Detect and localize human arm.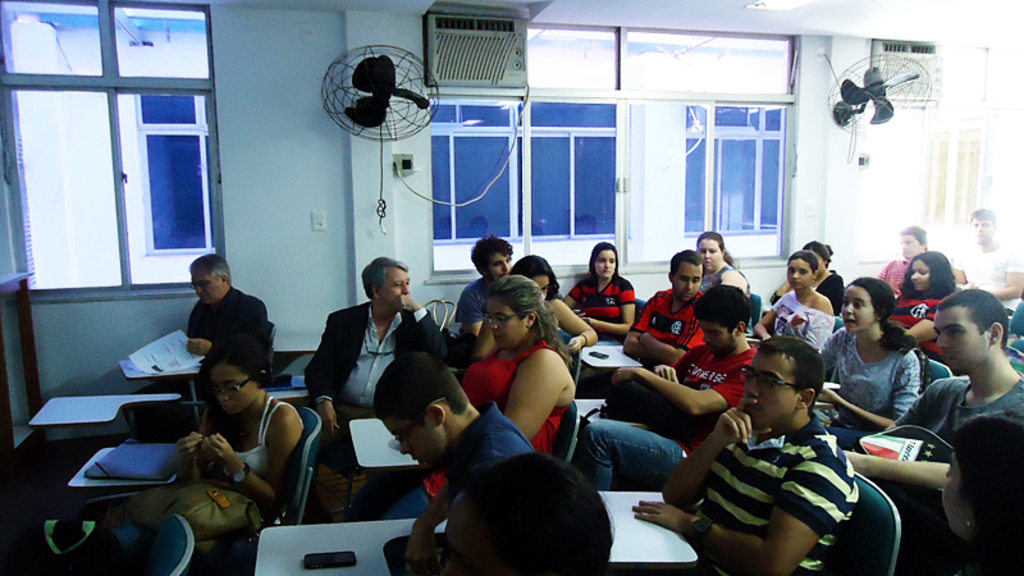
Localized at region(634, 351, 759, 425).
